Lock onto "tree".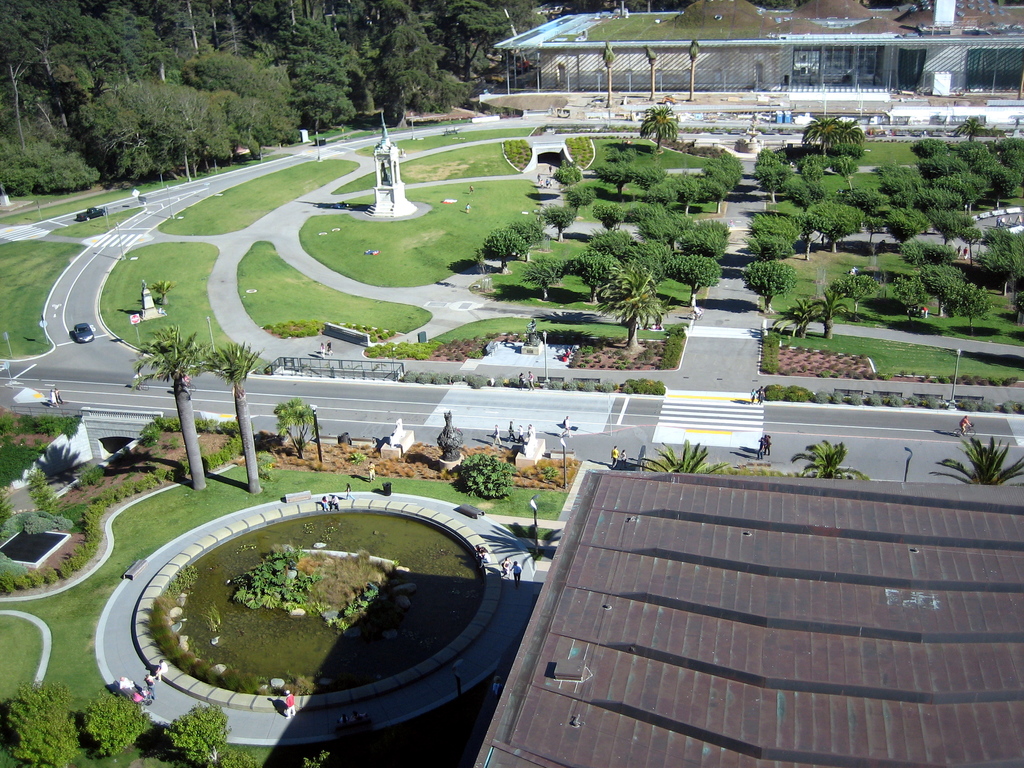
Locked: (x1=568, y1=180, x2=594, y2=223).
